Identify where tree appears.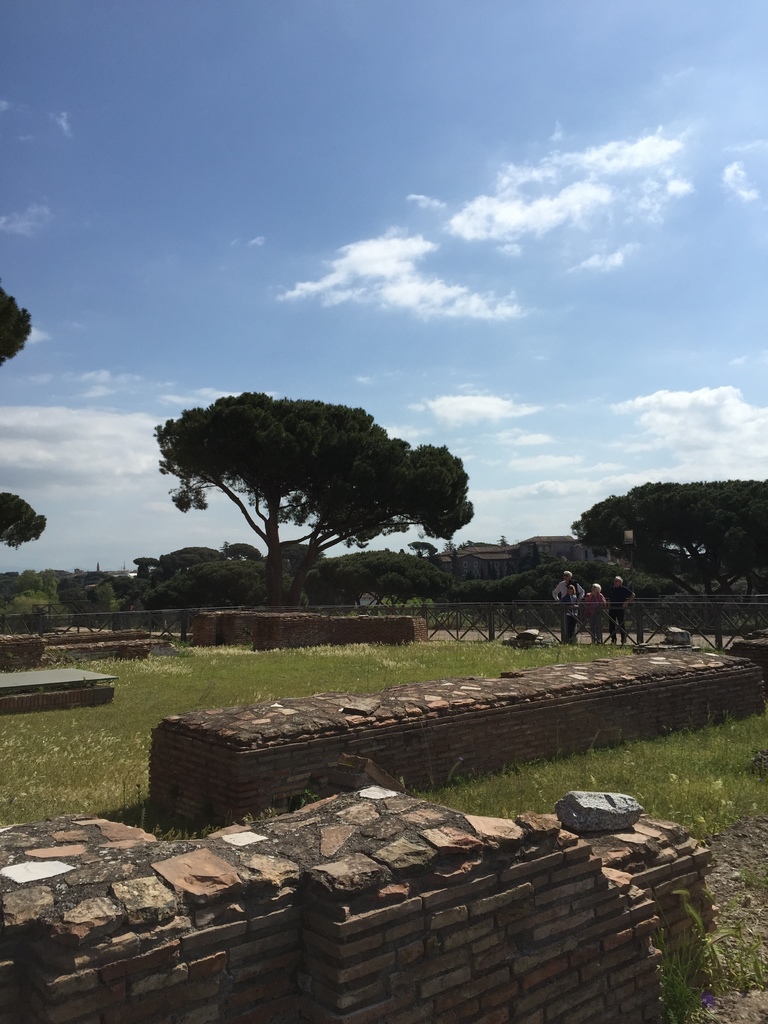
Appears at [left=361, top=570, right=412, bottom=603].
